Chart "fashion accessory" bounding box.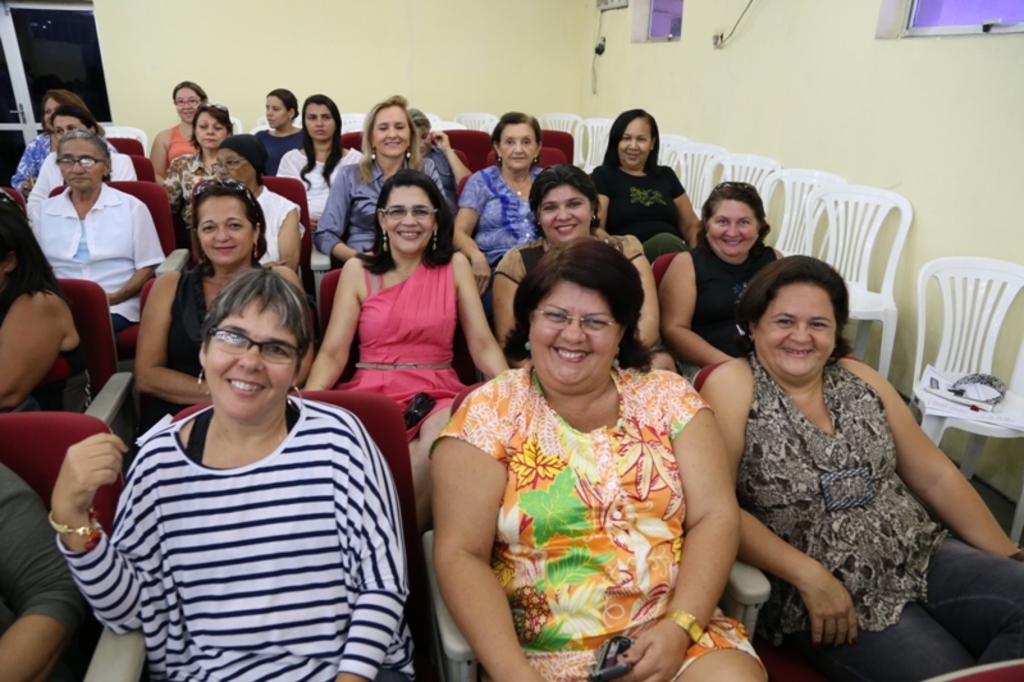
Charted: [50,509,96,540].
